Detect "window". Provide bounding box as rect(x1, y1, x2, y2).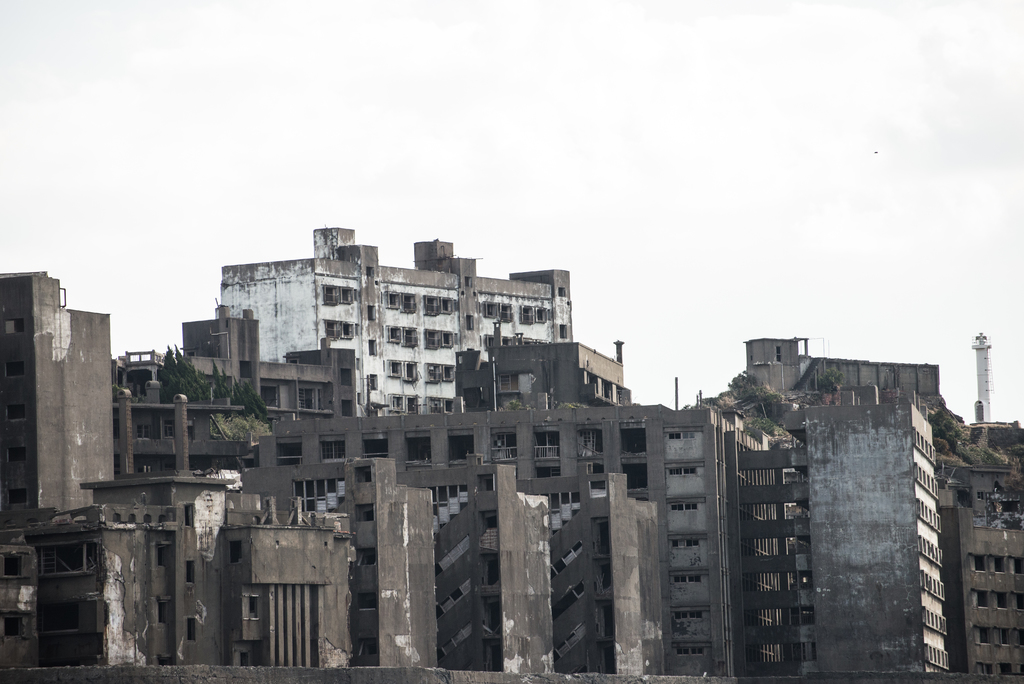
rect(500, 373, 518, 395).
